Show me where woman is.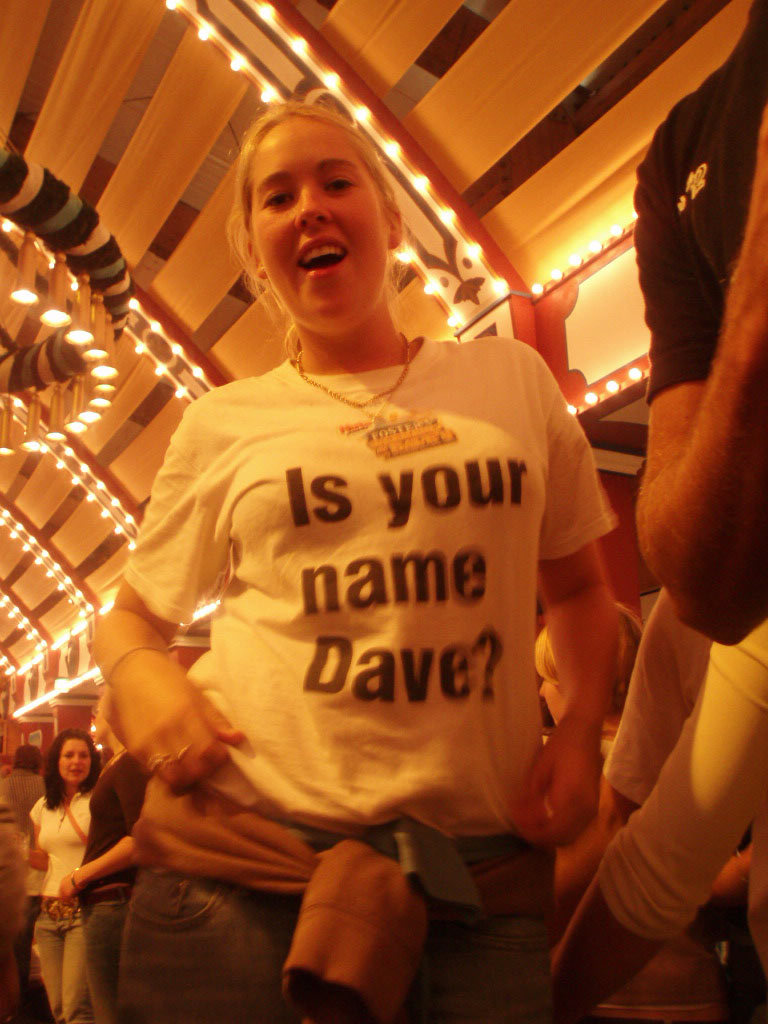
woman is at [91,94,618,1023].
